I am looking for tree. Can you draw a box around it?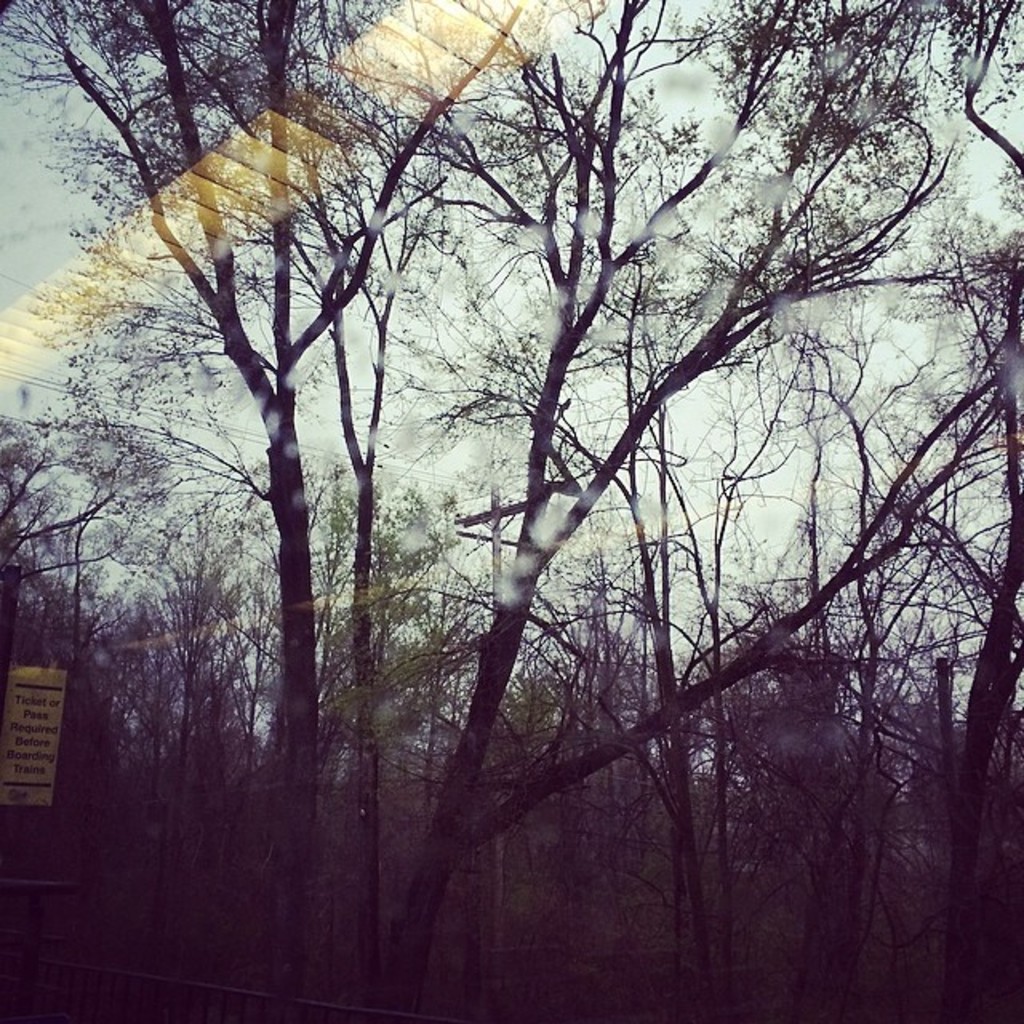
Sure, the bounding box is <bbox>22, 18, 1022, 1016</bbox>.
